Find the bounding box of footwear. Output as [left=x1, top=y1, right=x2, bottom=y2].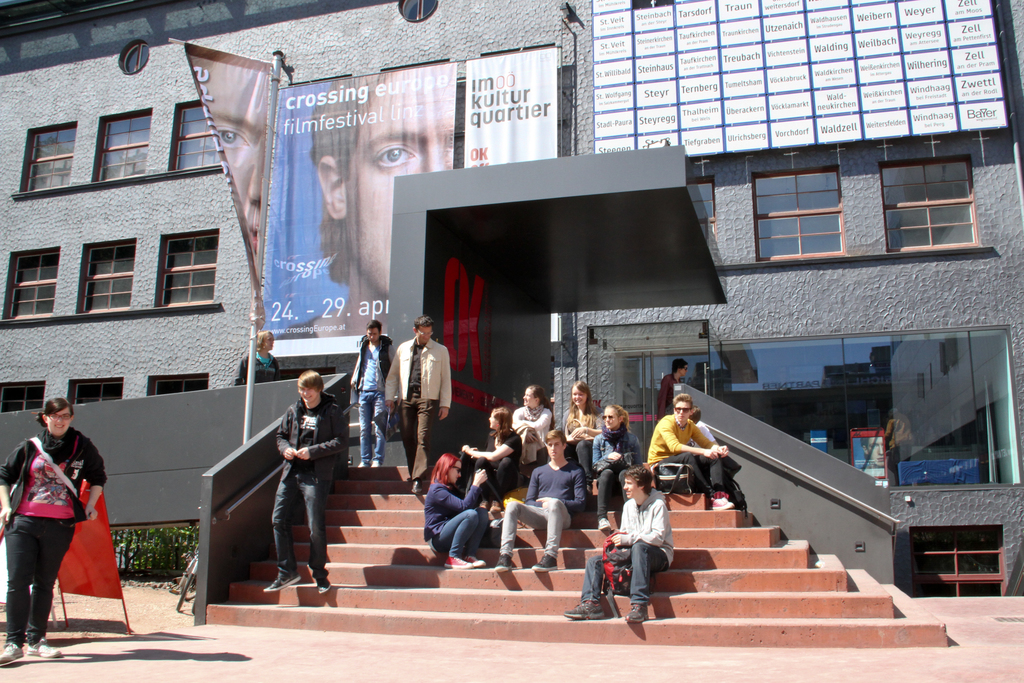
[left=709, top=493, right=735, bottom=513].
